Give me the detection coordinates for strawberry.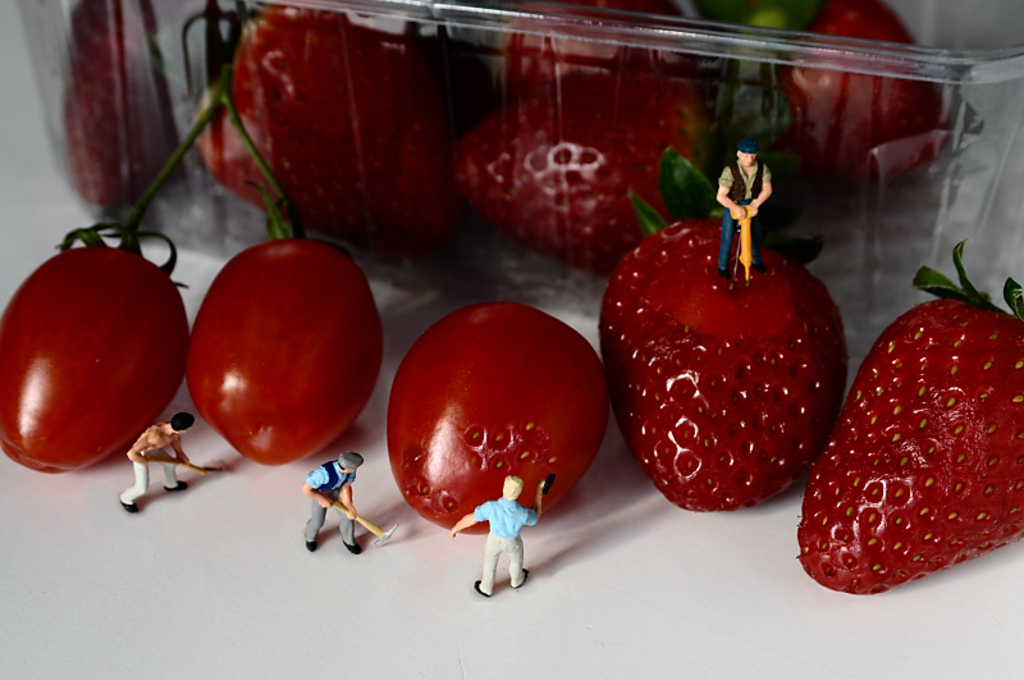
(x1=777, y1=210, x2=1023, y2=603).
